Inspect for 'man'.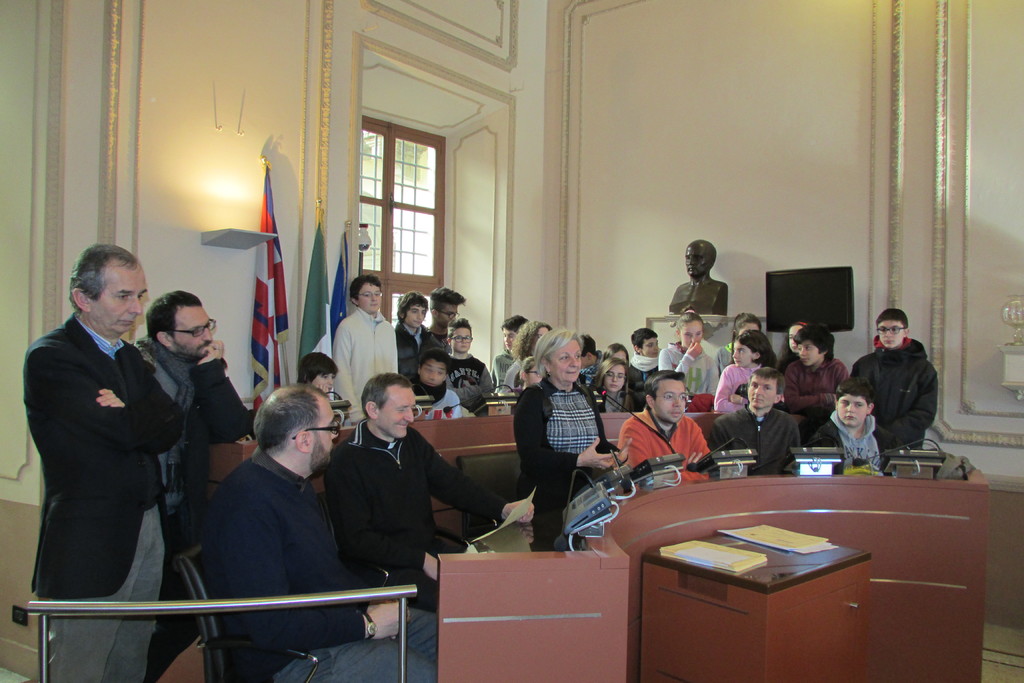
Inspection: {"x1": 780, "y1": 323, "x2": 853, "y2": 406}.
